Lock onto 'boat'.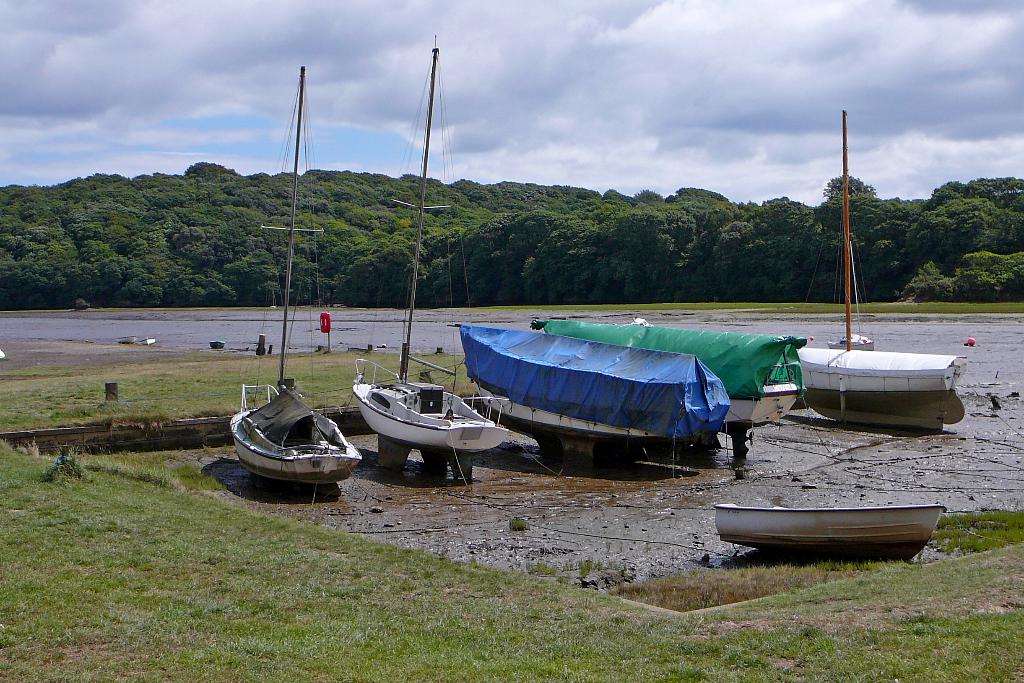
Locked: {"left": 801, "top": 103, "right": 964, "bottom": 437}.
